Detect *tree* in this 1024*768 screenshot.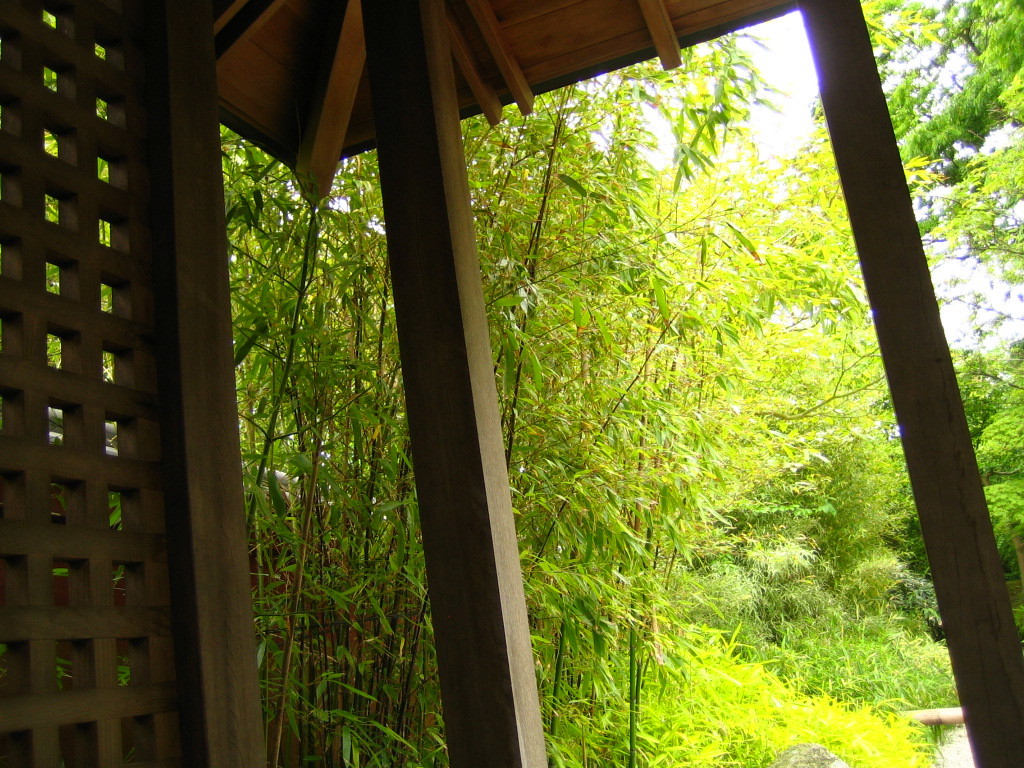
Detection: box=[214, 34, 886, 767].
